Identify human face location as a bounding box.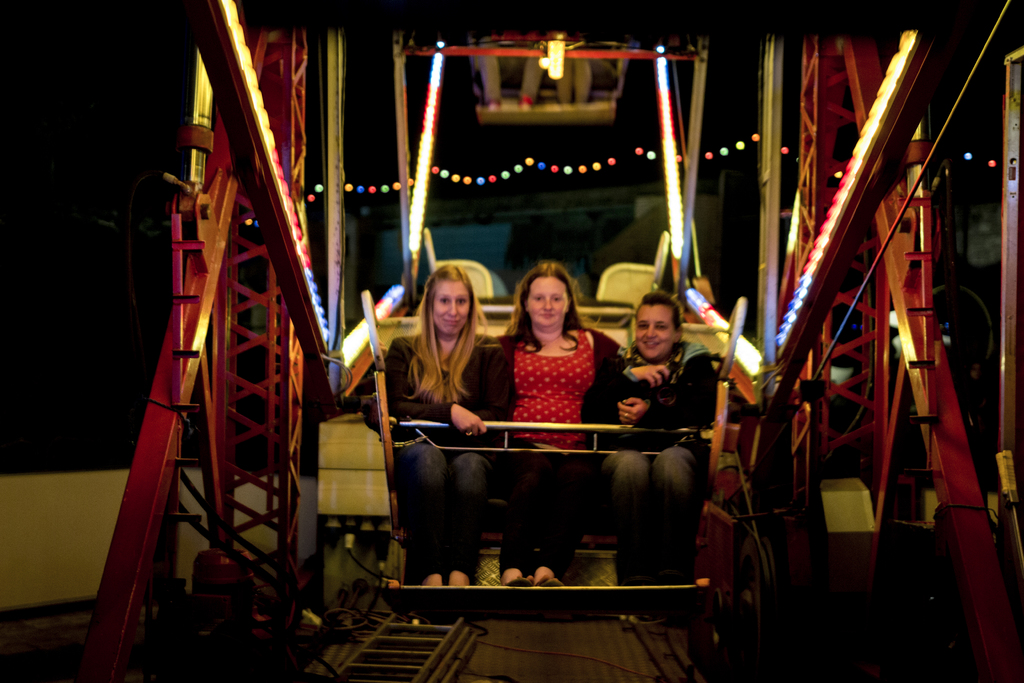
<box>431,283,470,334</box>.
